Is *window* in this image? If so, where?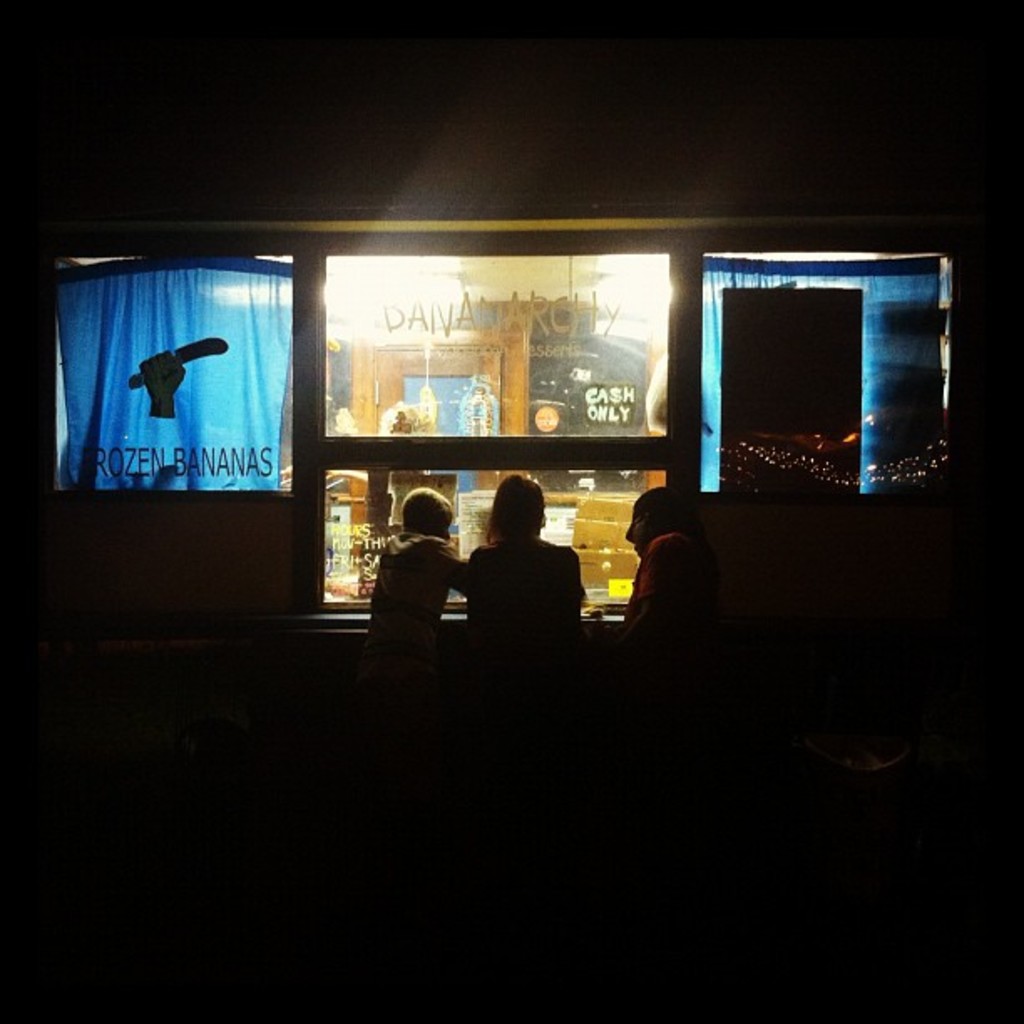
Yes, at 281 238 659 482.
